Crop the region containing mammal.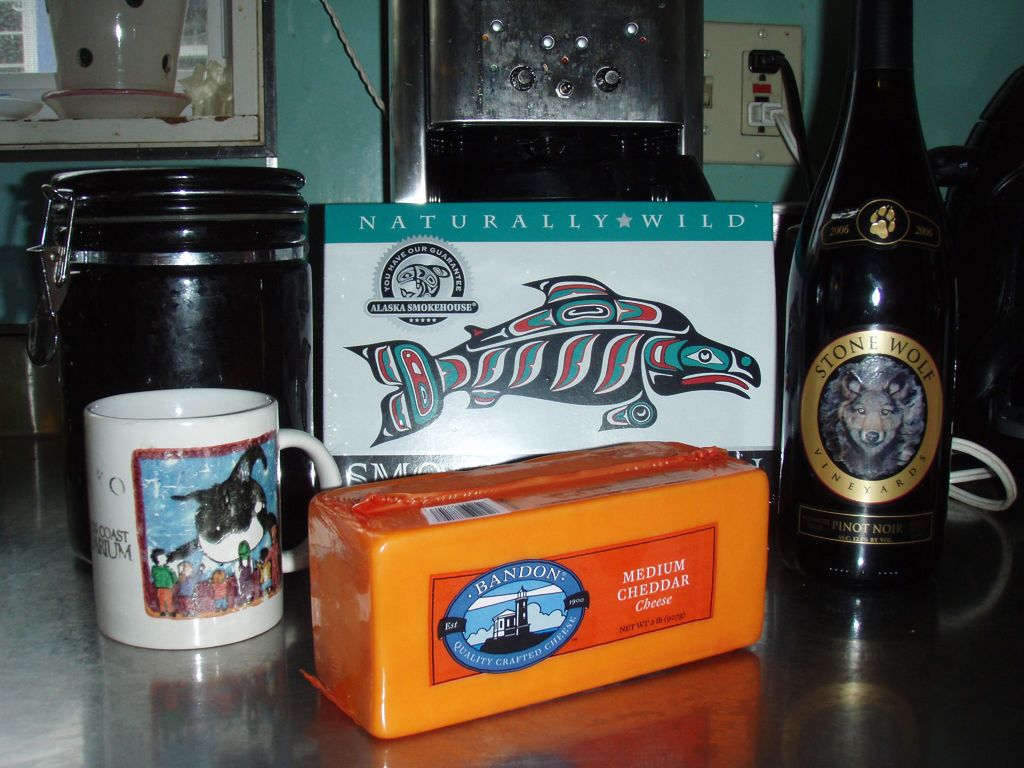
Crop region: 260/548/274/591.
